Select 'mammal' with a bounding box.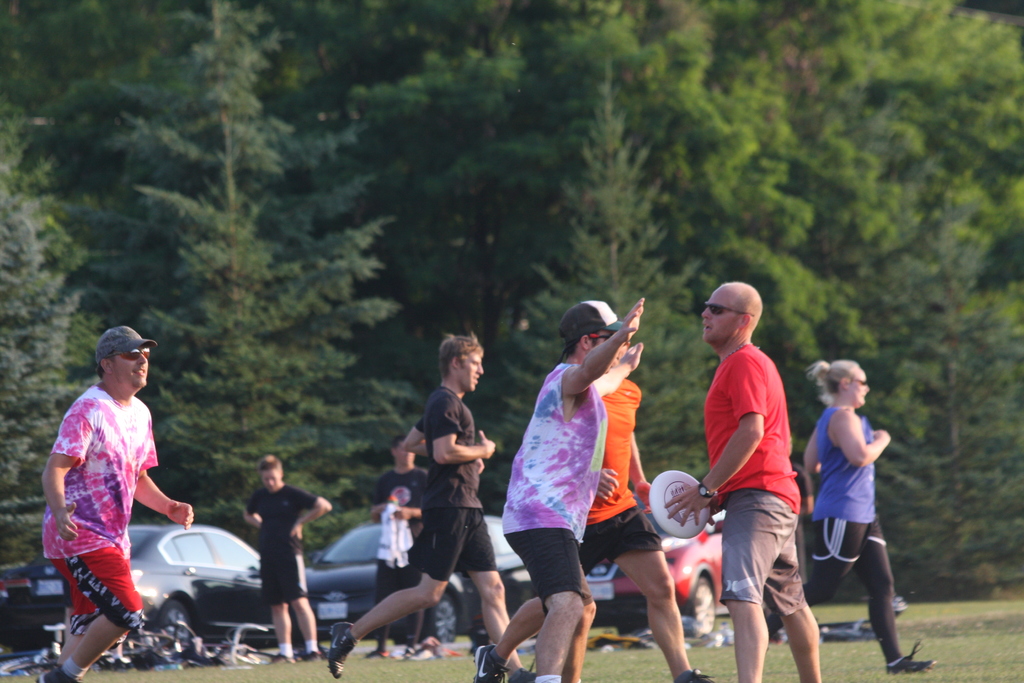
select_region(29, 322, 193, 682).
